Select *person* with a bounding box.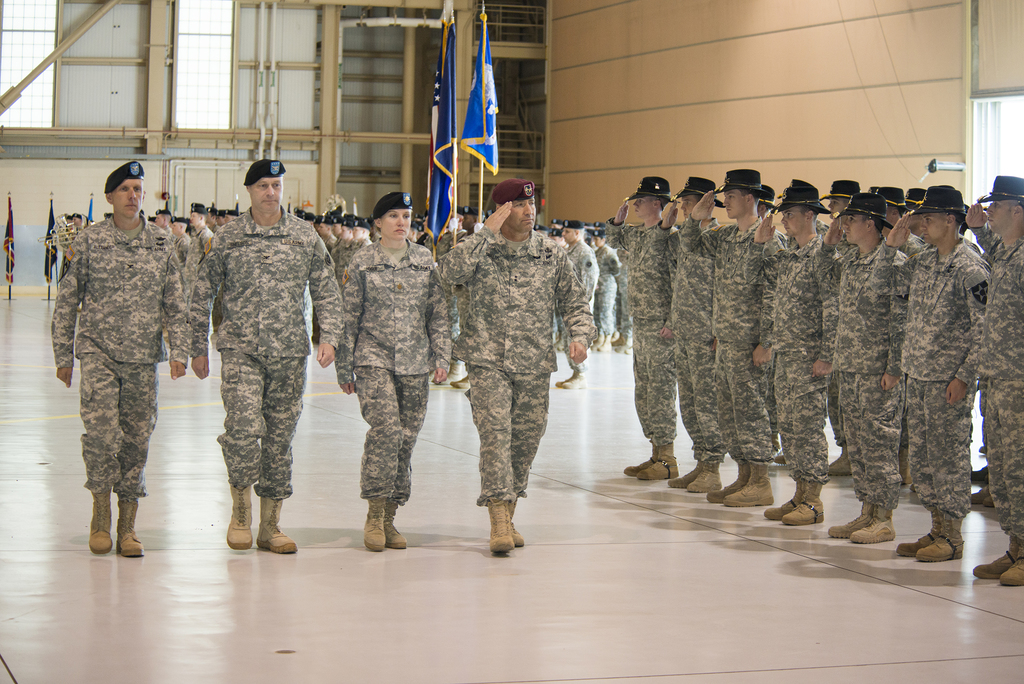
select_region(185, 159, 348, 555).
